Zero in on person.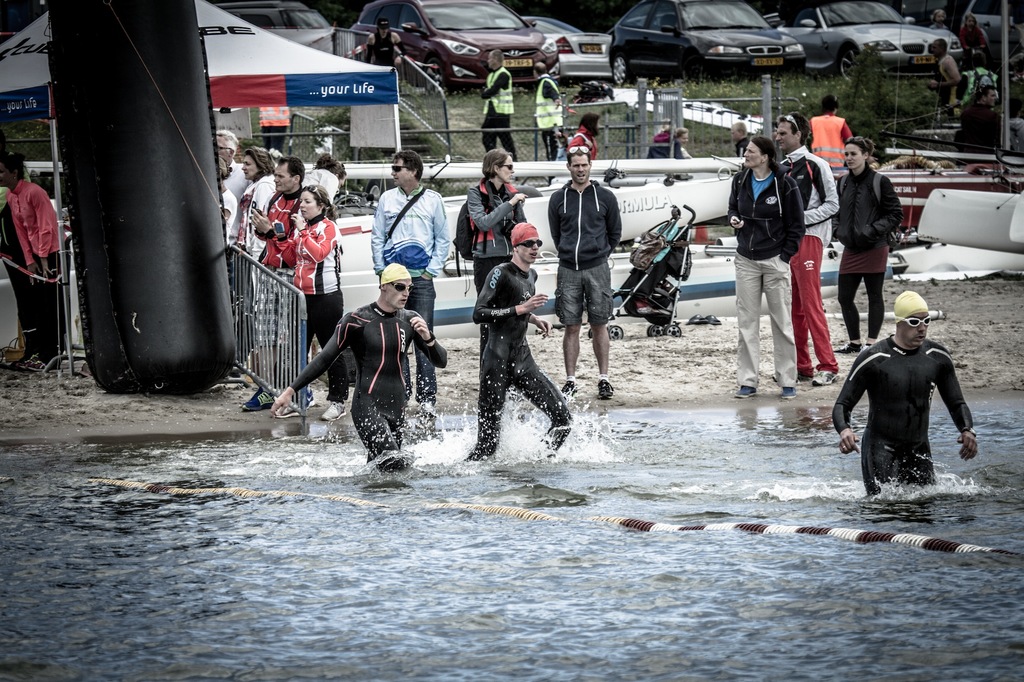
Zeroed in: locate(222, 146, 275, 277).
